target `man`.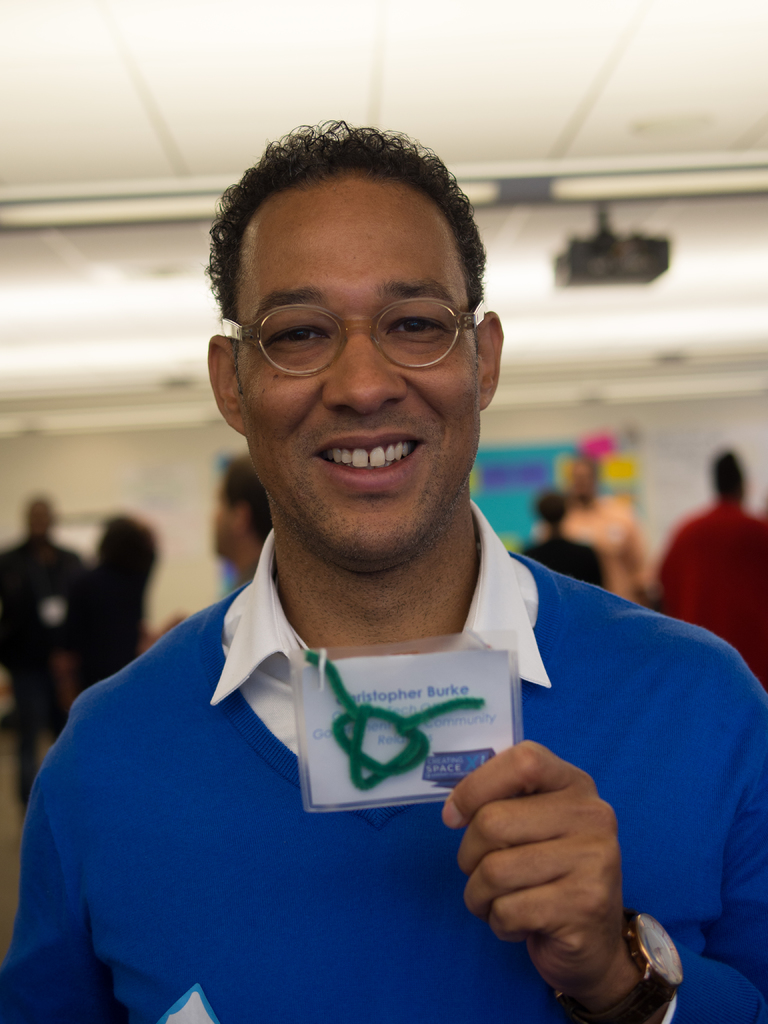
Target region: (left=3, top=484, right=98, bottom=708).
